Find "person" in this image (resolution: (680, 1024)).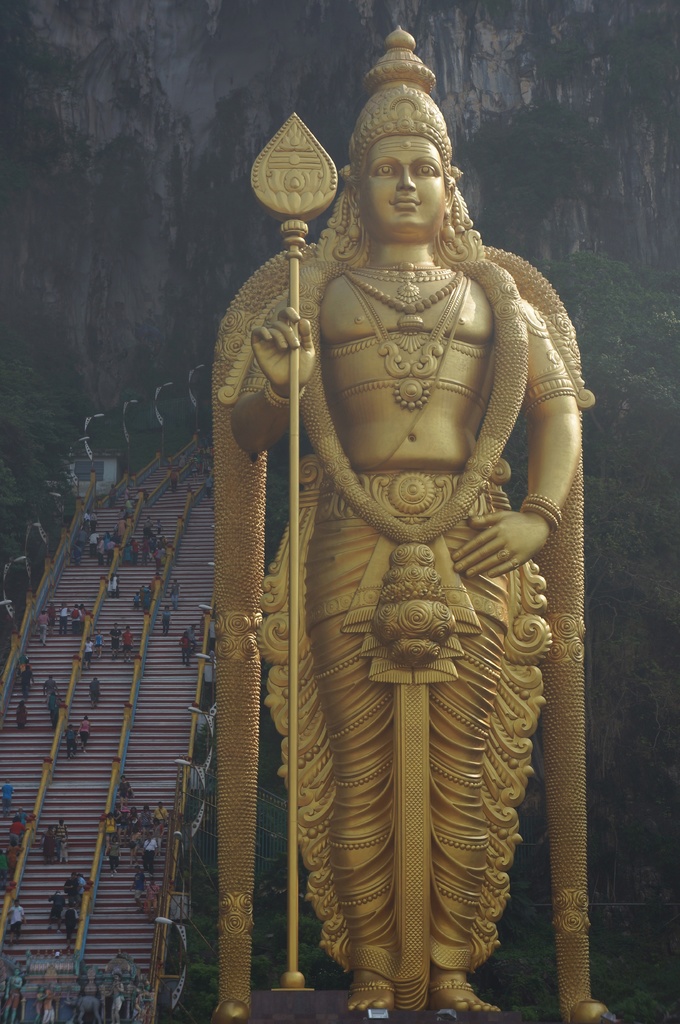
56, 820, 58, 853.
